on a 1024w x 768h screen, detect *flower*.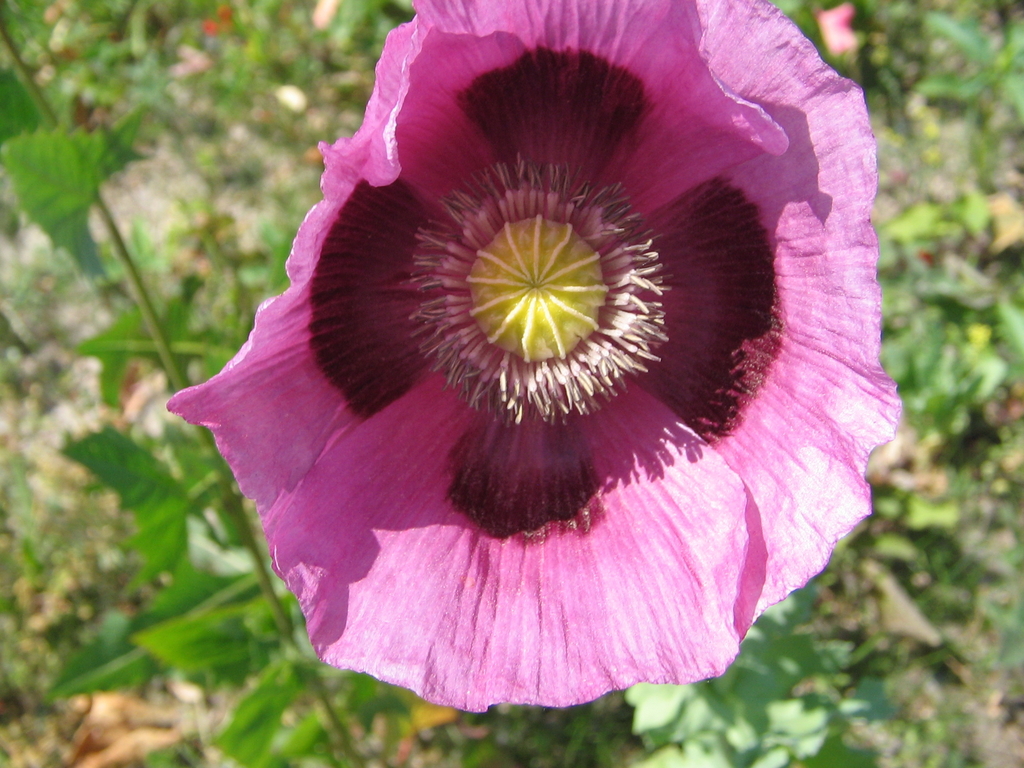
<region>312, 0, 349, 28</region>.
